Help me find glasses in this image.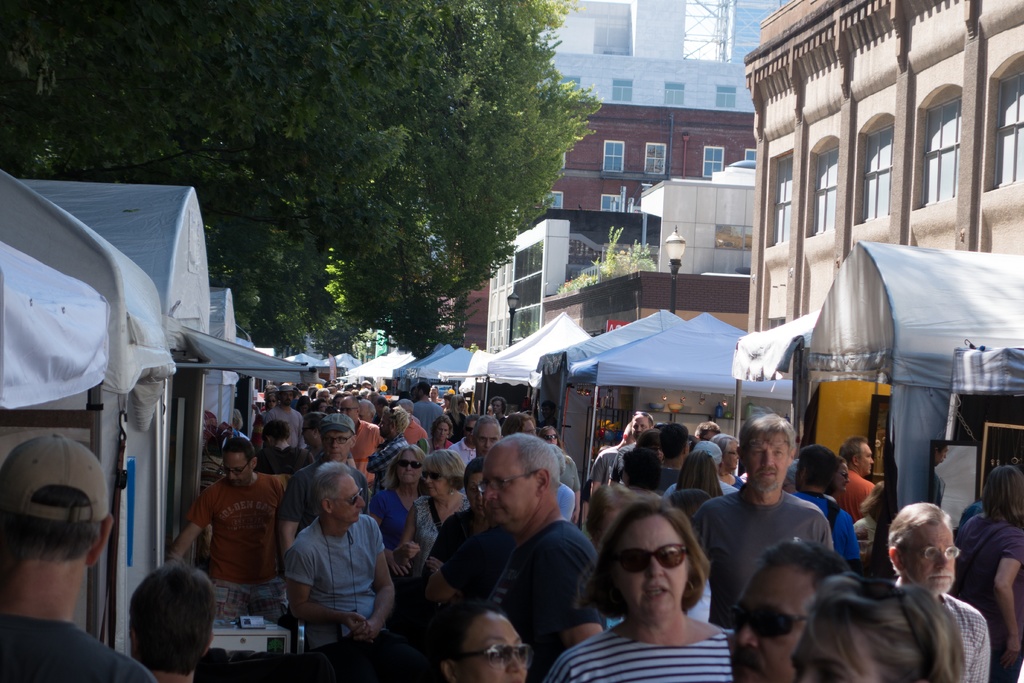
Found it: rect(897, 539, 966, 563).
